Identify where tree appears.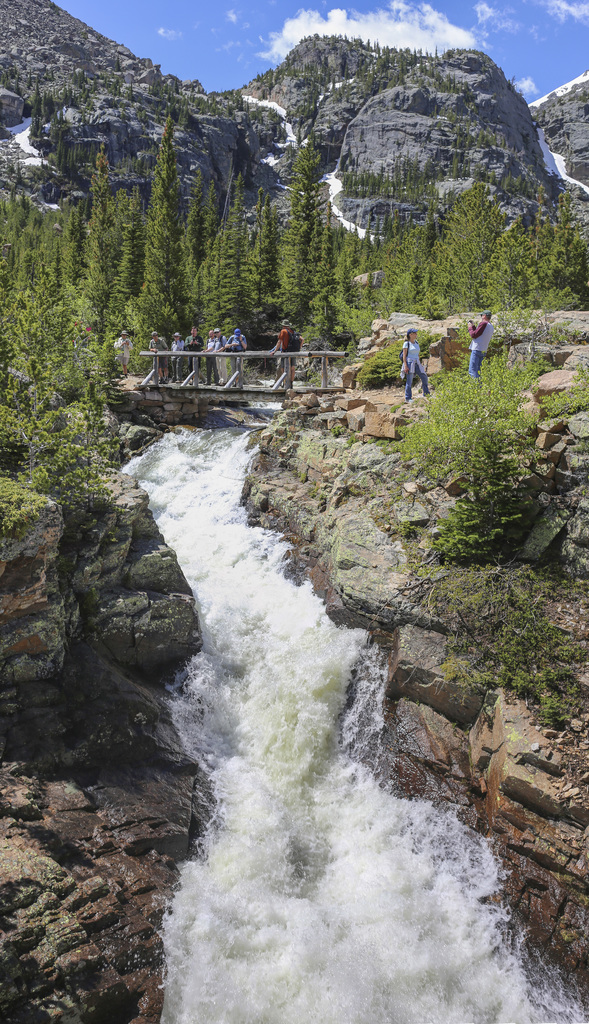
Appears at bbox(191, 154, 271, 357).
